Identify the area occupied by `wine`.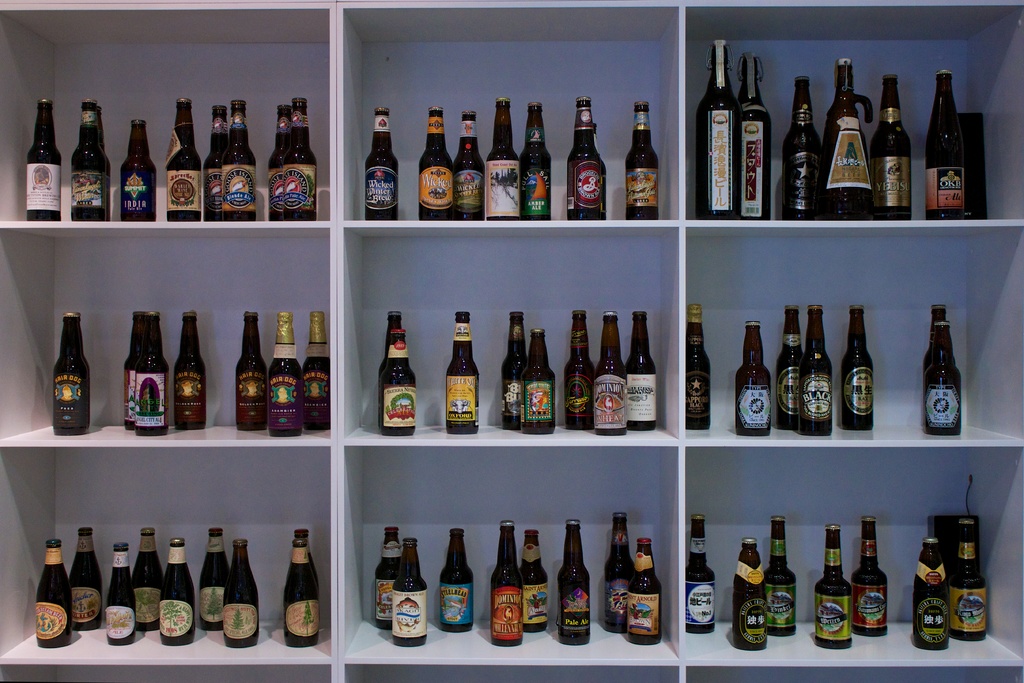
Area: BBox(299, 309, 329, 431).
